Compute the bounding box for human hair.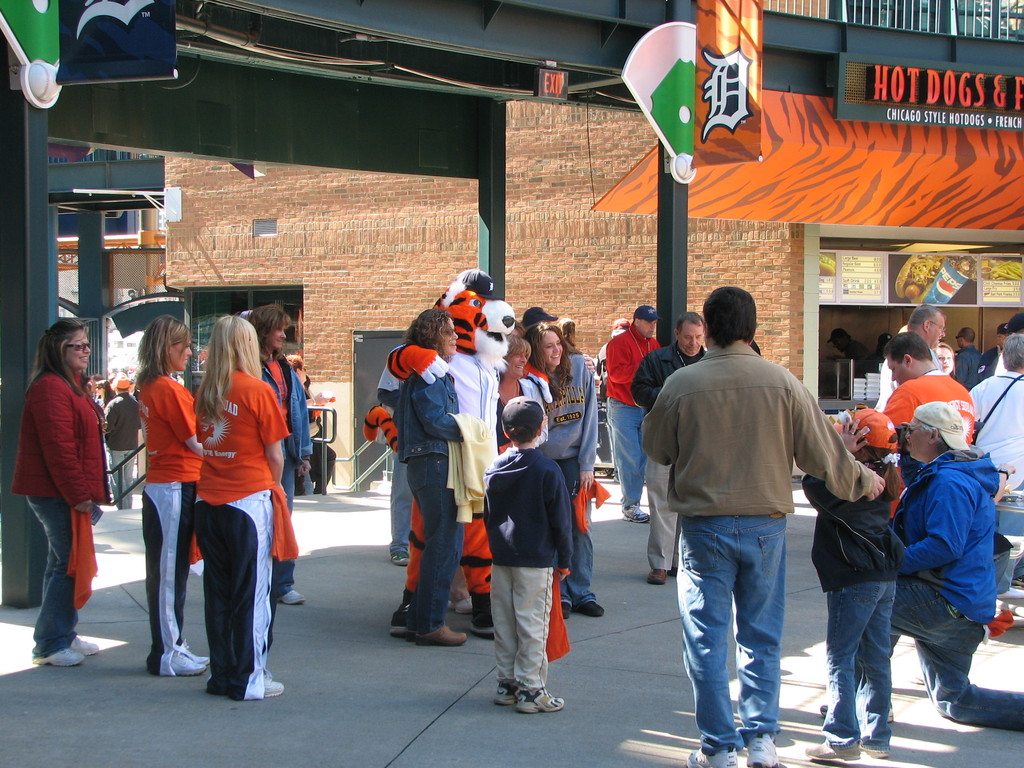
bbox(996, 311, 1023, 337).
